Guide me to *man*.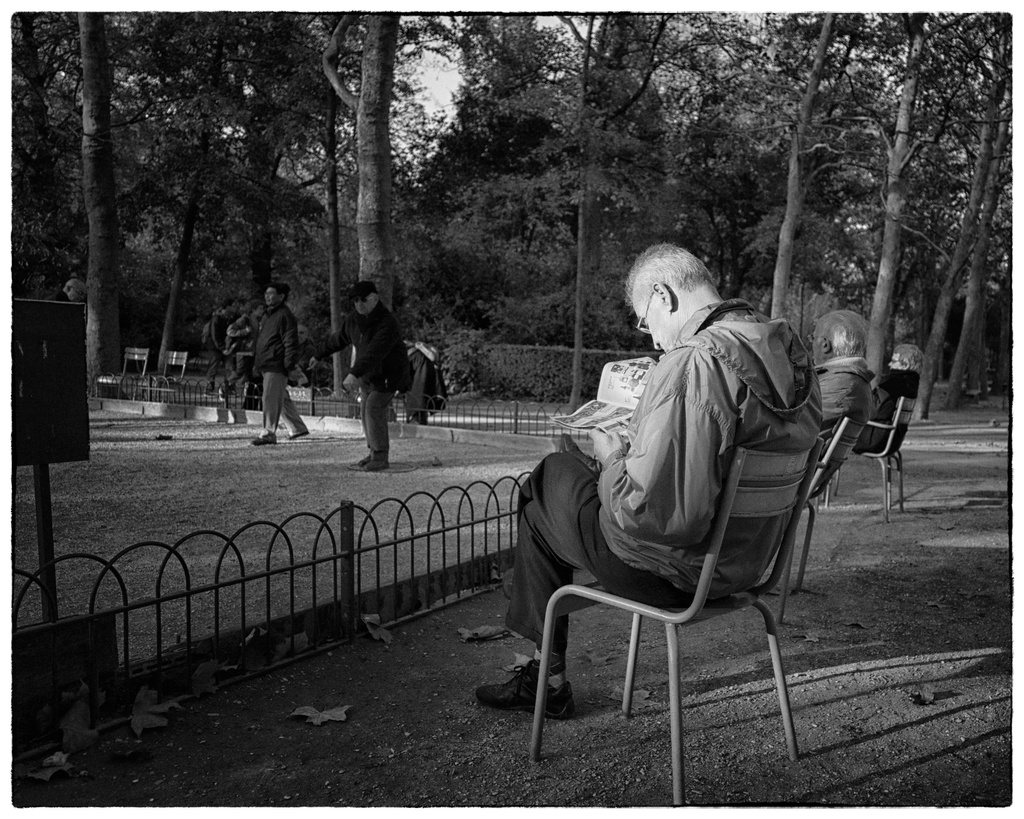
Guidance: detection(248, 276, 312, 444).
